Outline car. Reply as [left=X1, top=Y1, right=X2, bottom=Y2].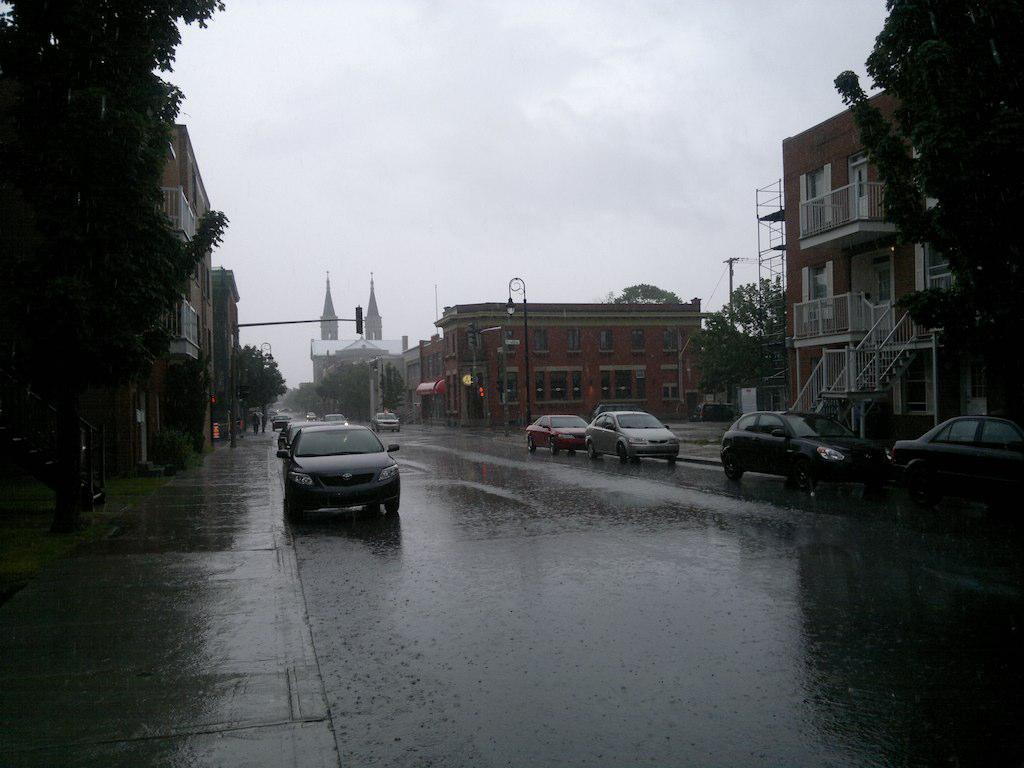
[left=719, top=409, right=892, bottom=494].
